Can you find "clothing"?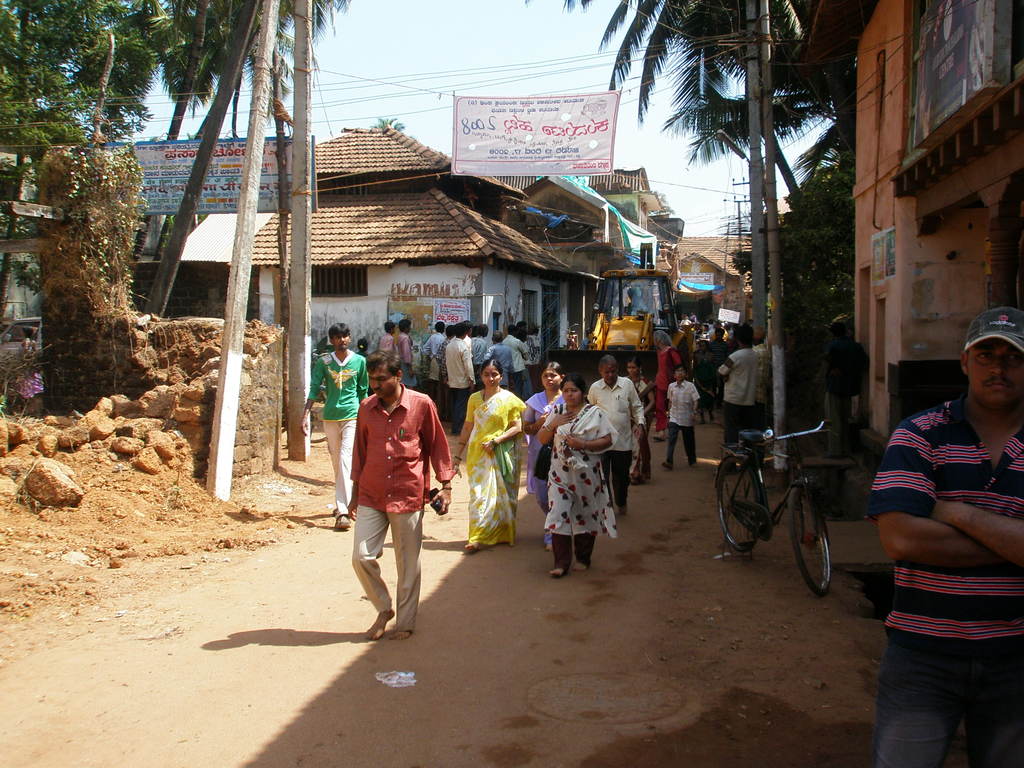
Yes, bounding box: 463/387/525/548.
